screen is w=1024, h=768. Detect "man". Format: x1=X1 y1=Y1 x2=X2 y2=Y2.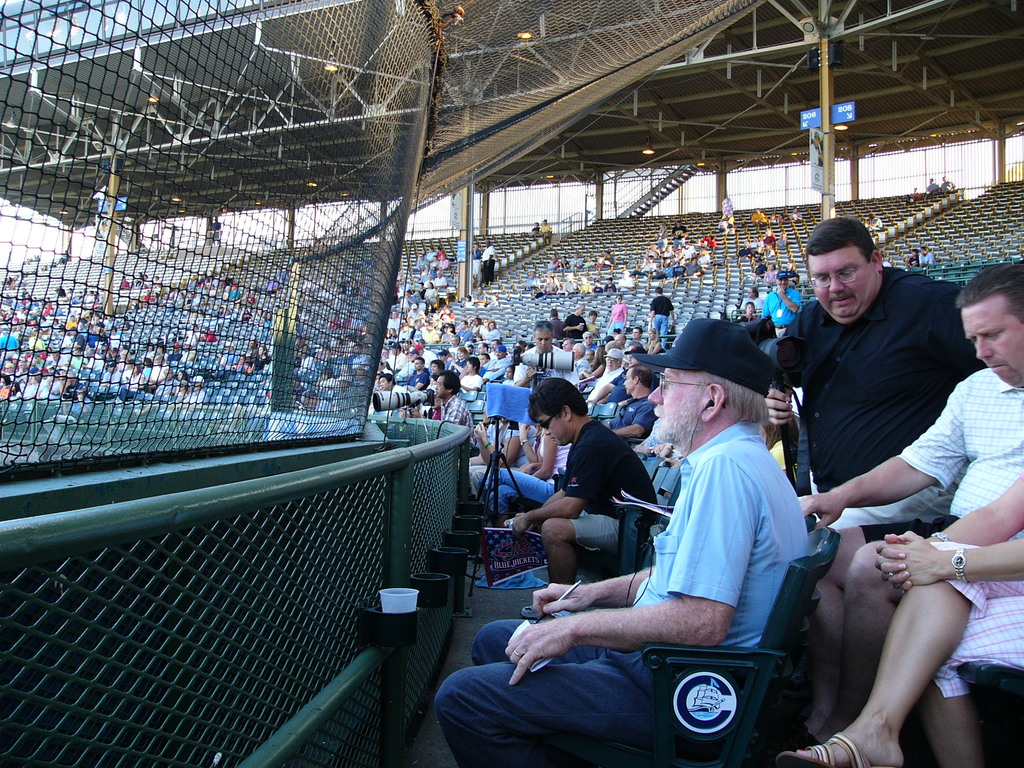
x1=561 y1=338 x2=573 y2=355.
